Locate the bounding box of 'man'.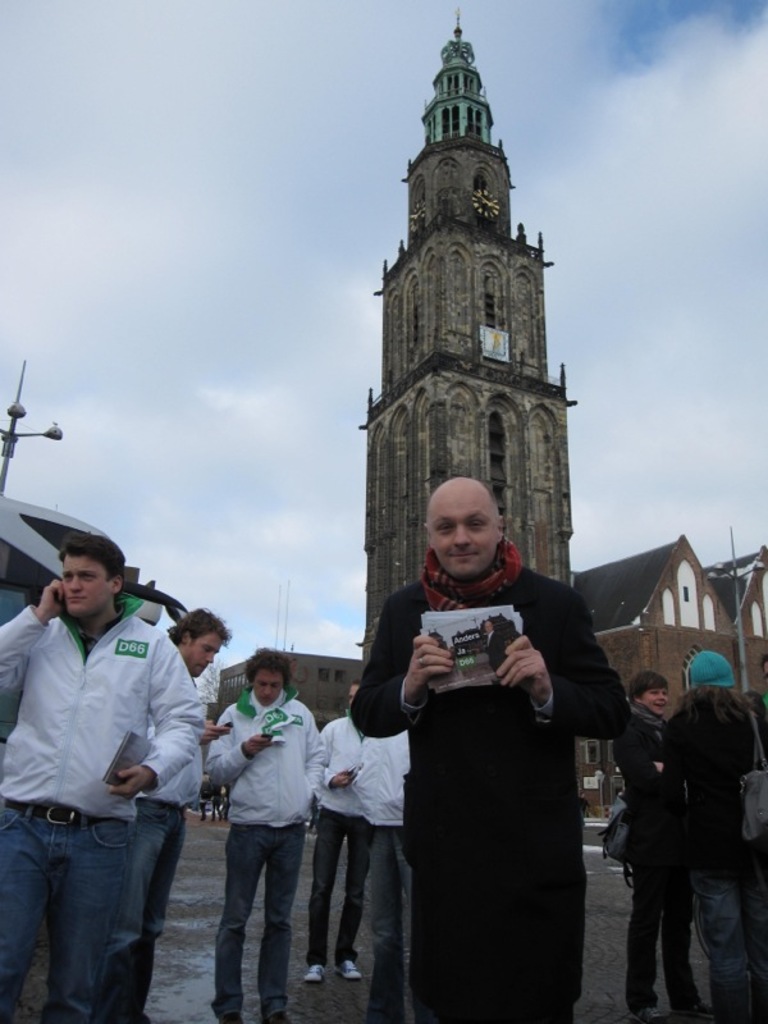
Bounding box: {"left": 93, "top": 603, "right": 239, "bottom": 1023}.
